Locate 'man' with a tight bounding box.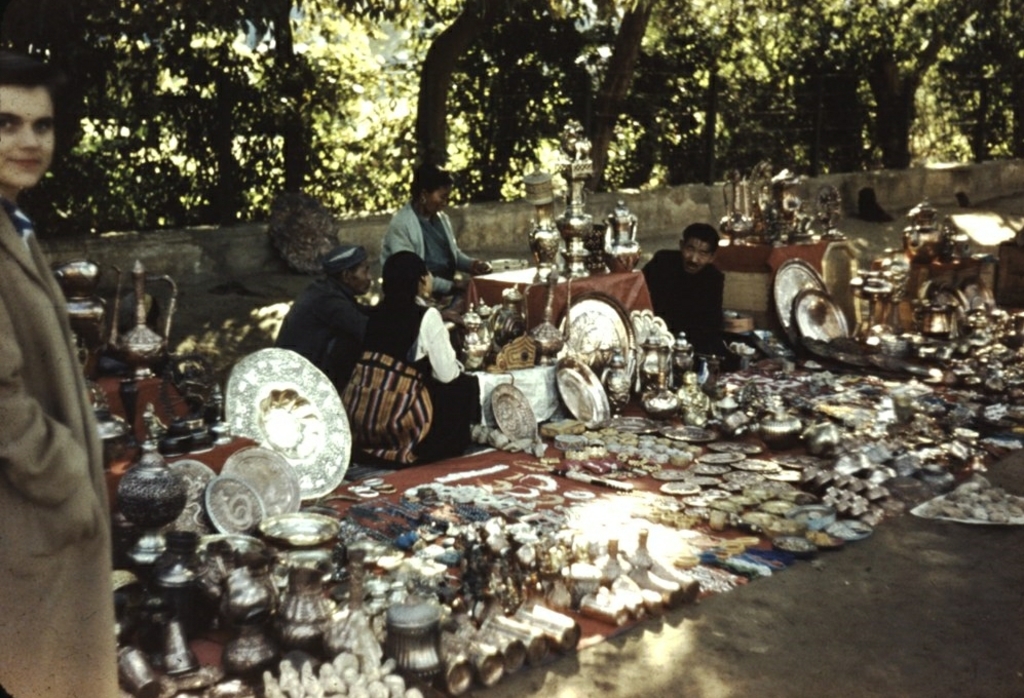
box=[271, 240, 379, 394].
